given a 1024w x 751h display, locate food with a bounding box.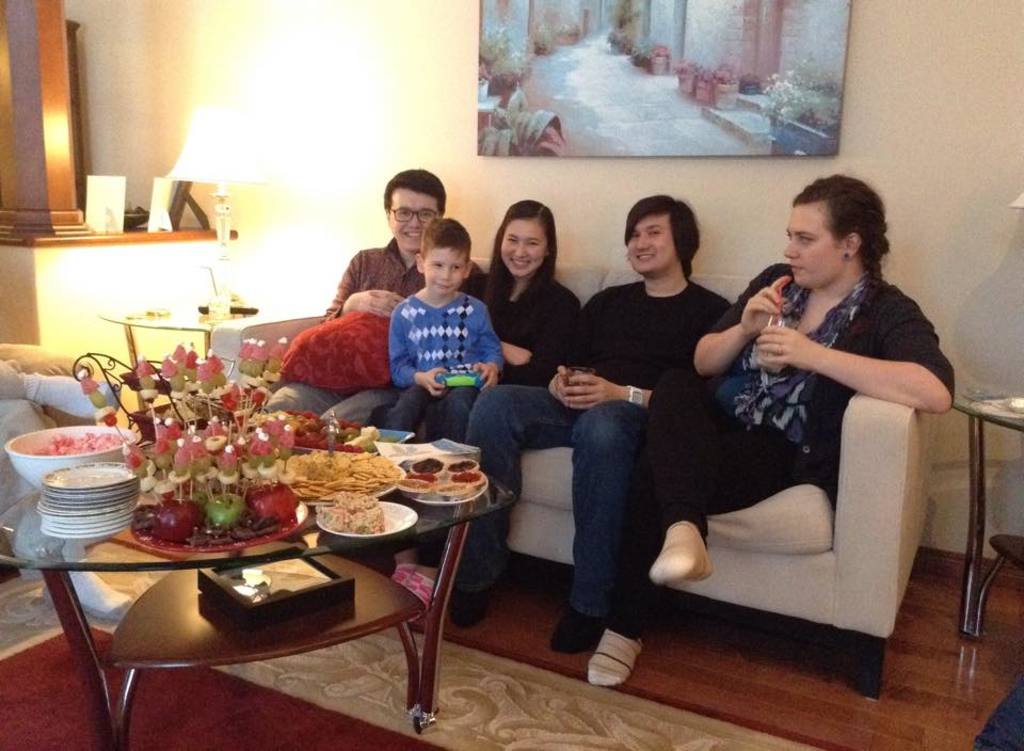
Located: locate(203, 490, 246, 528).
